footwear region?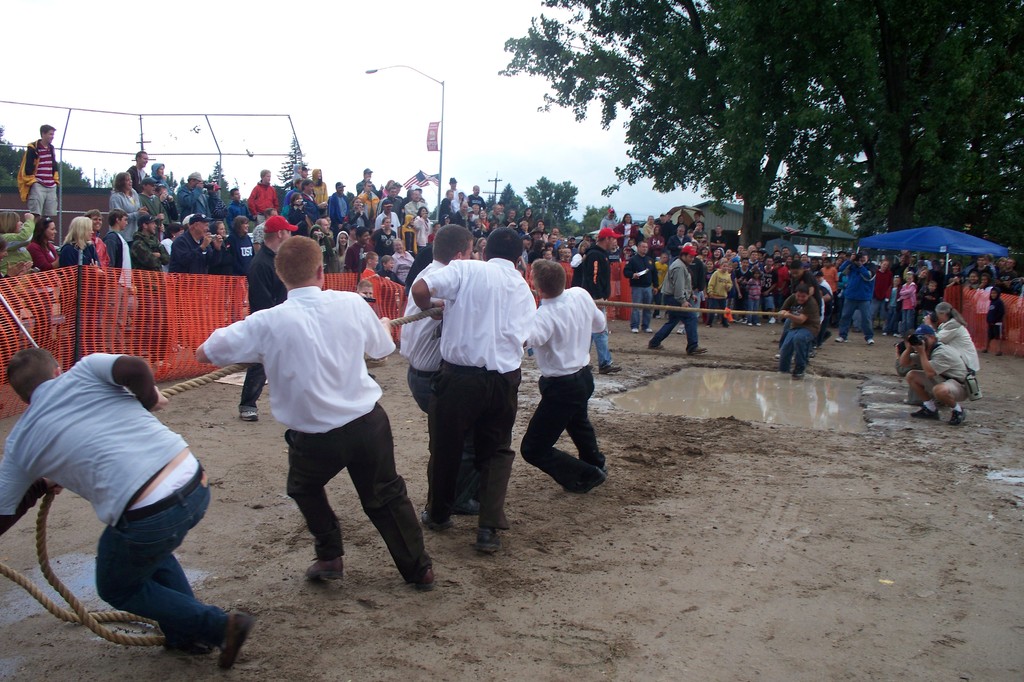
select_region(753, 321, 762, 327)
